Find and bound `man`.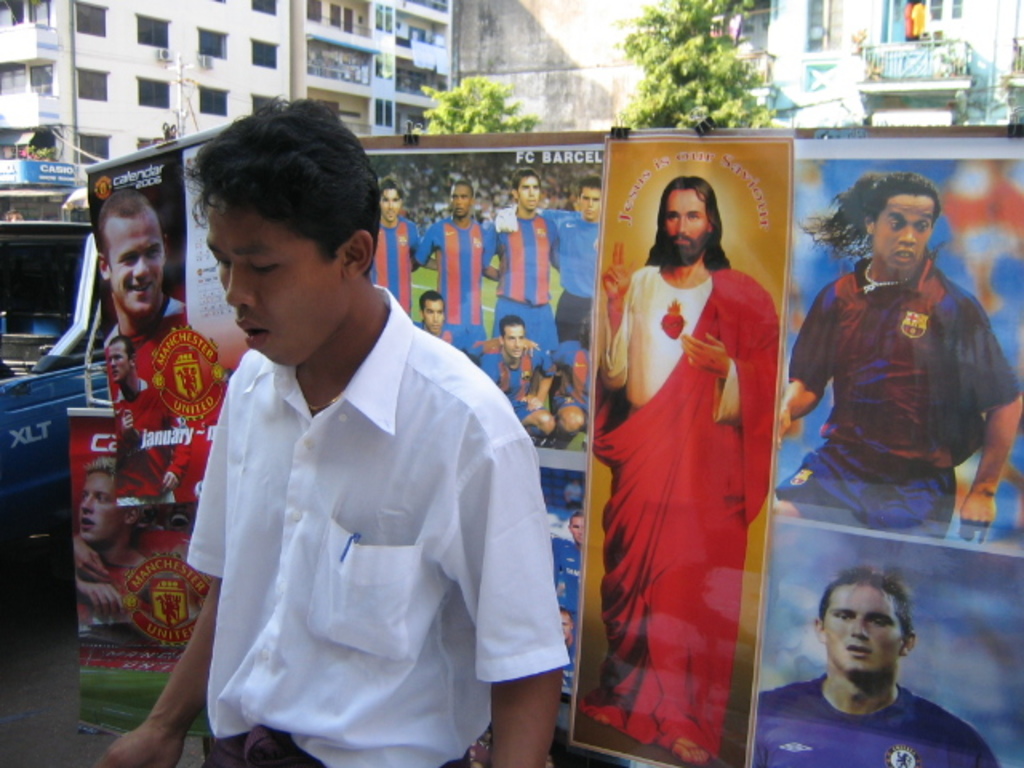
Bound: 478/170/560/344.
